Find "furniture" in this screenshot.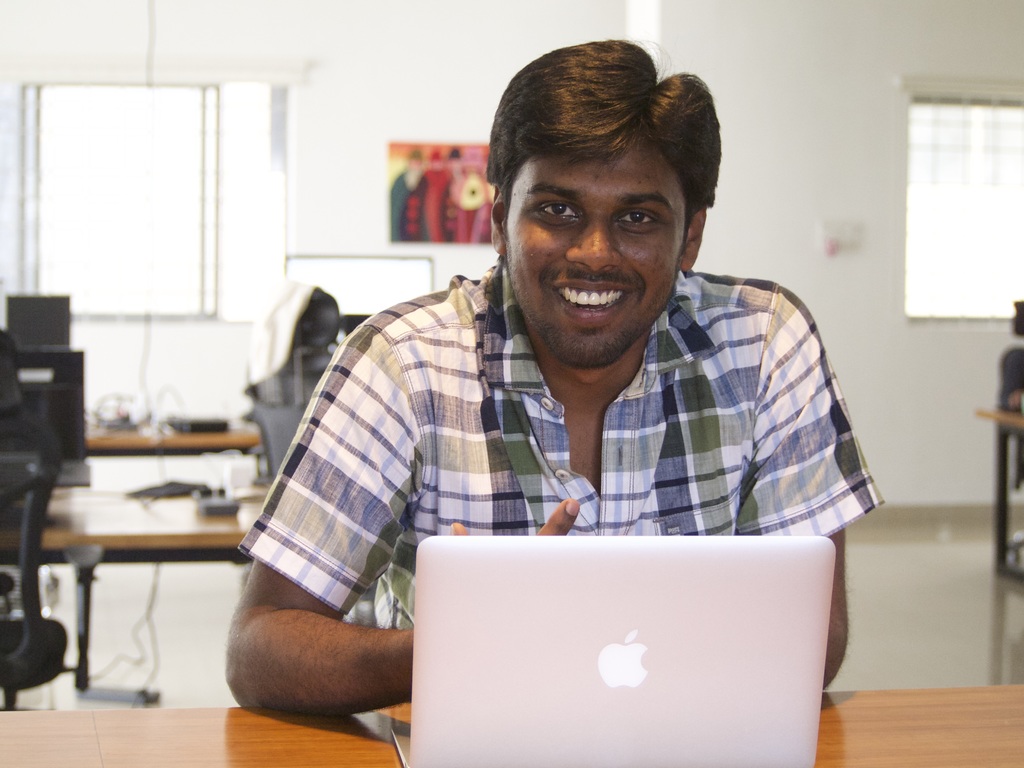
The bounding box for "furniture" is (left=0, top=680, right=1023, bottom=767).
